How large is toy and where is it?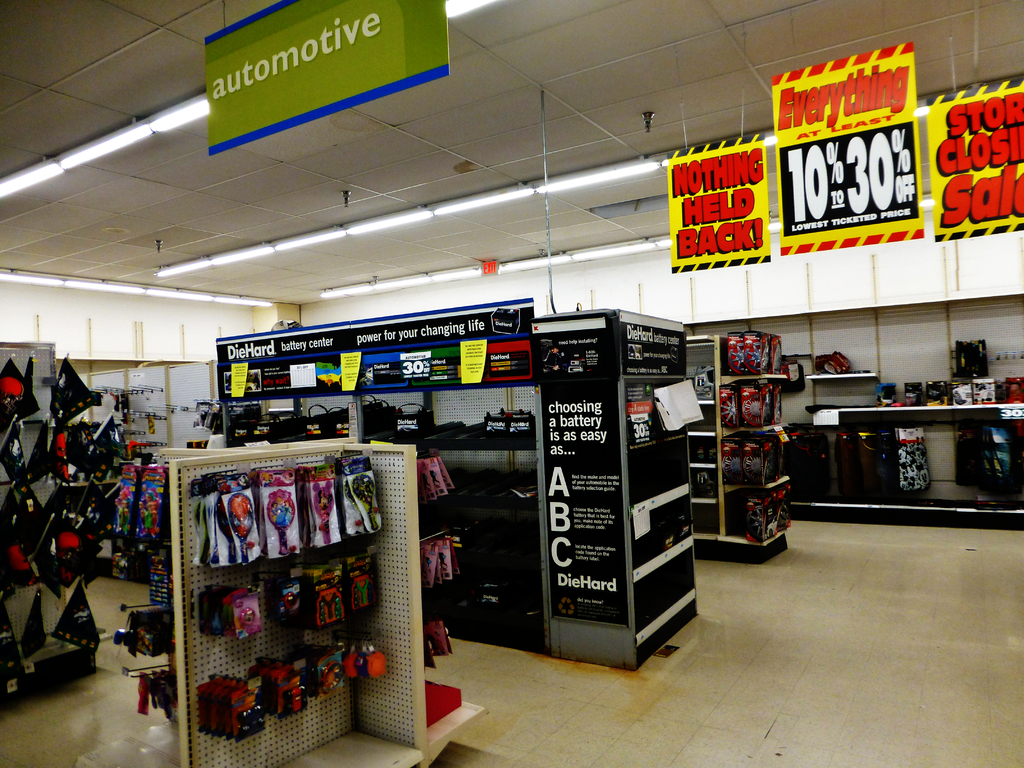
Bounding box: [left=354, top=473, right=375, bottom=531].
